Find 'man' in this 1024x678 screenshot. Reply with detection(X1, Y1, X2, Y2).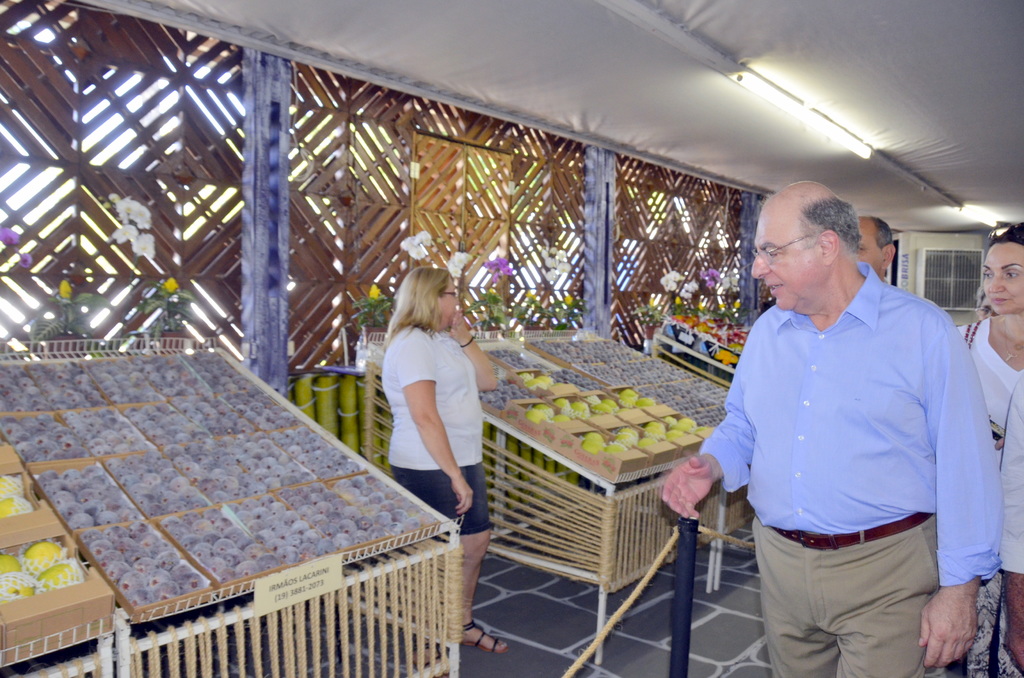
detection(661, 181, 1002, 677).
